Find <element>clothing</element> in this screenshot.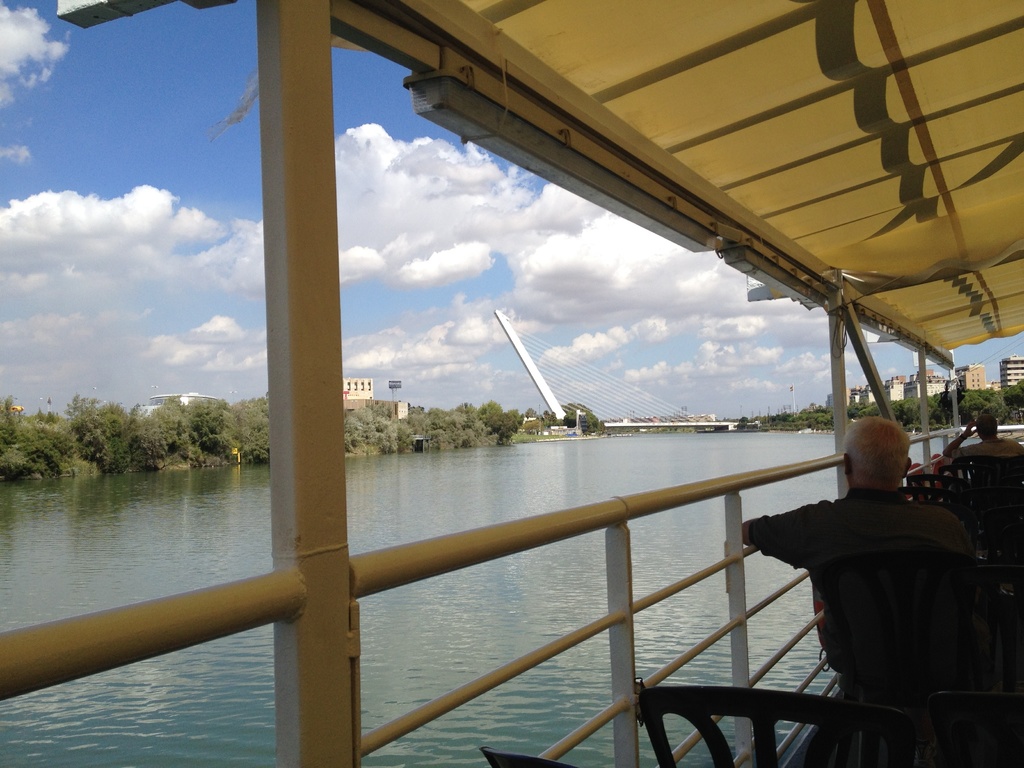
The bounding box for <element>clothing</element> is {"left": 758, "top": 454, "right": 998, "bottom": 709}.
